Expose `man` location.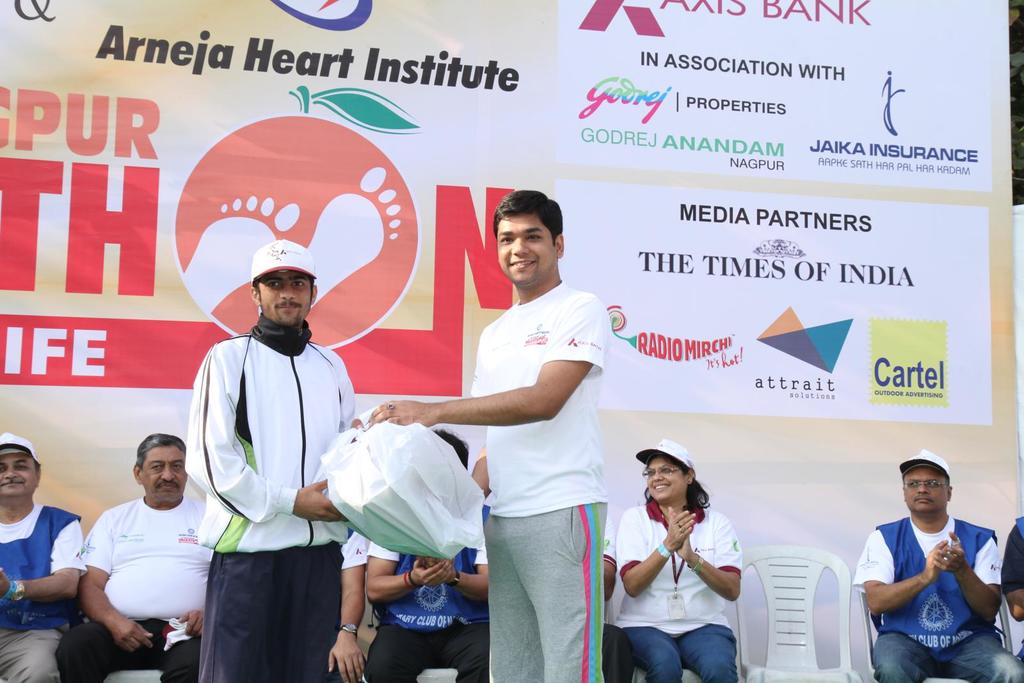
Exposed at box=[861, 462, 1009, 677].
